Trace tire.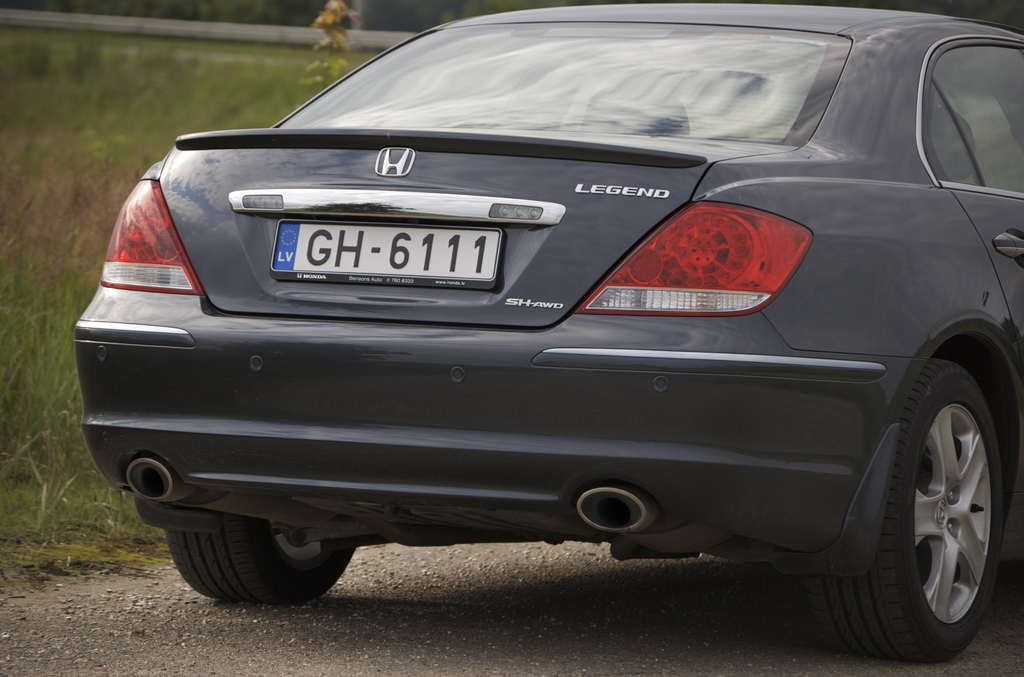
Traced to (left=800, top=355, right=1007, bottom=658).
